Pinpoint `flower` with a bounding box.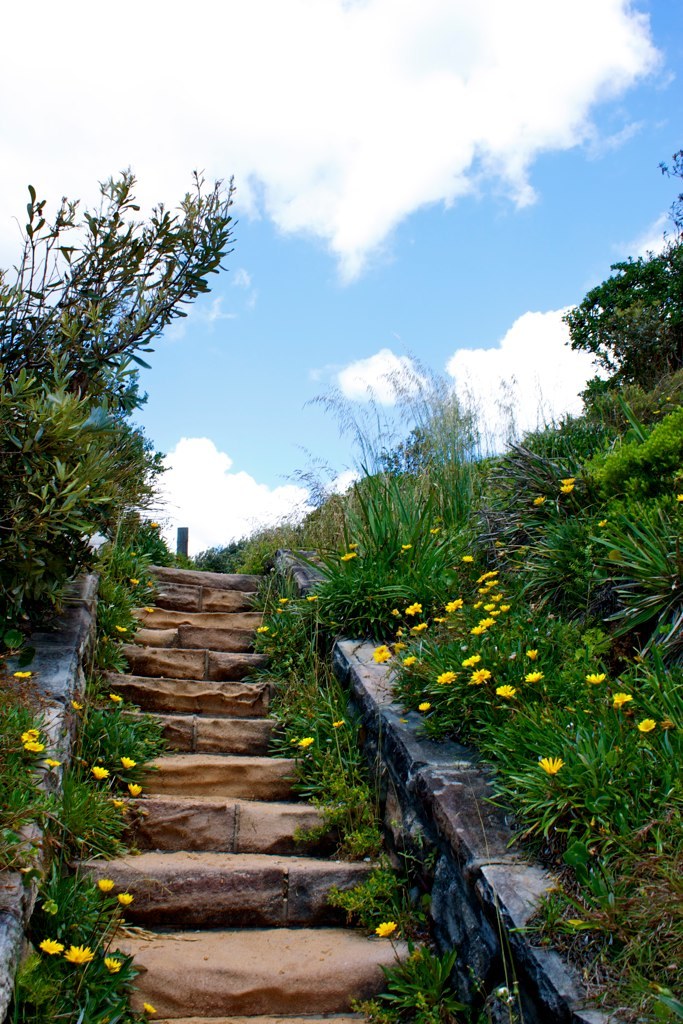
bbox=[414, 700, 430, 712].
